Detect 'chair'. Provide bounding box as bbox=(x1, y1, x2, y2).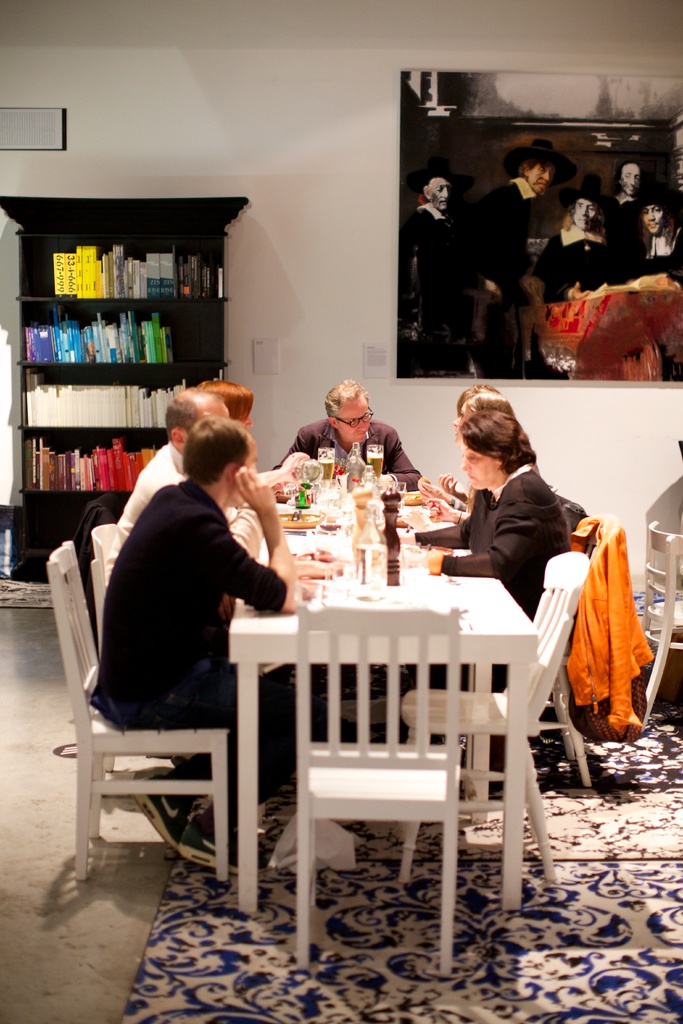
bbox=(393, 552, 593, 920).
